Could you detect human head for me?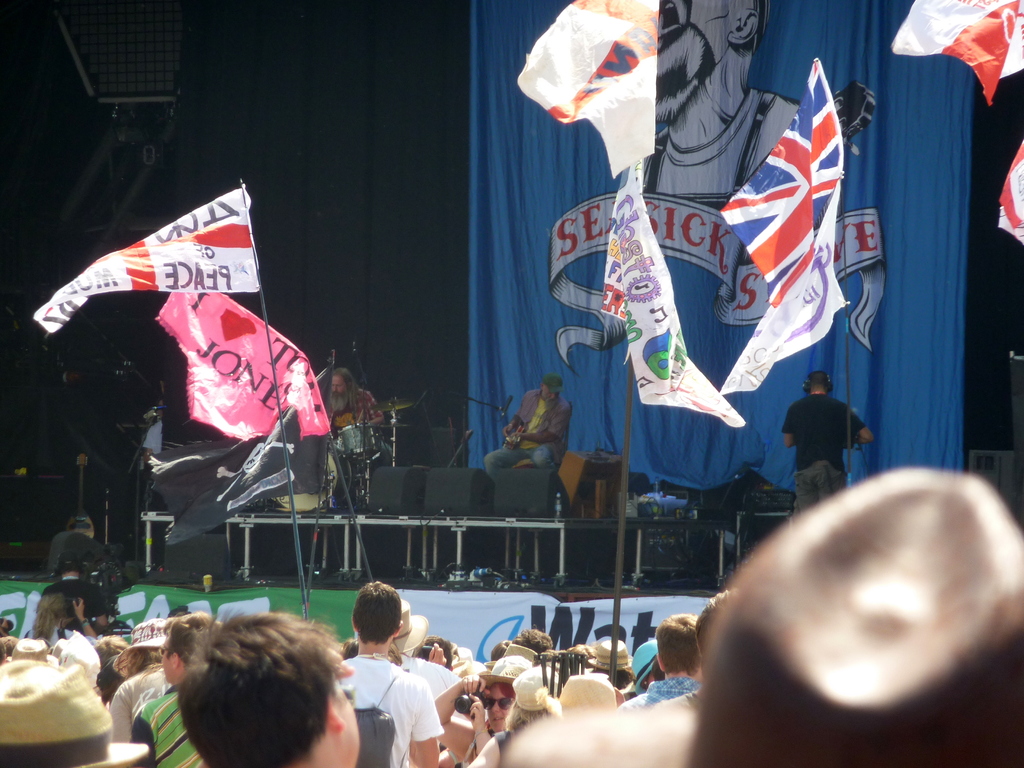
Detection result: 556,673,625,710.
